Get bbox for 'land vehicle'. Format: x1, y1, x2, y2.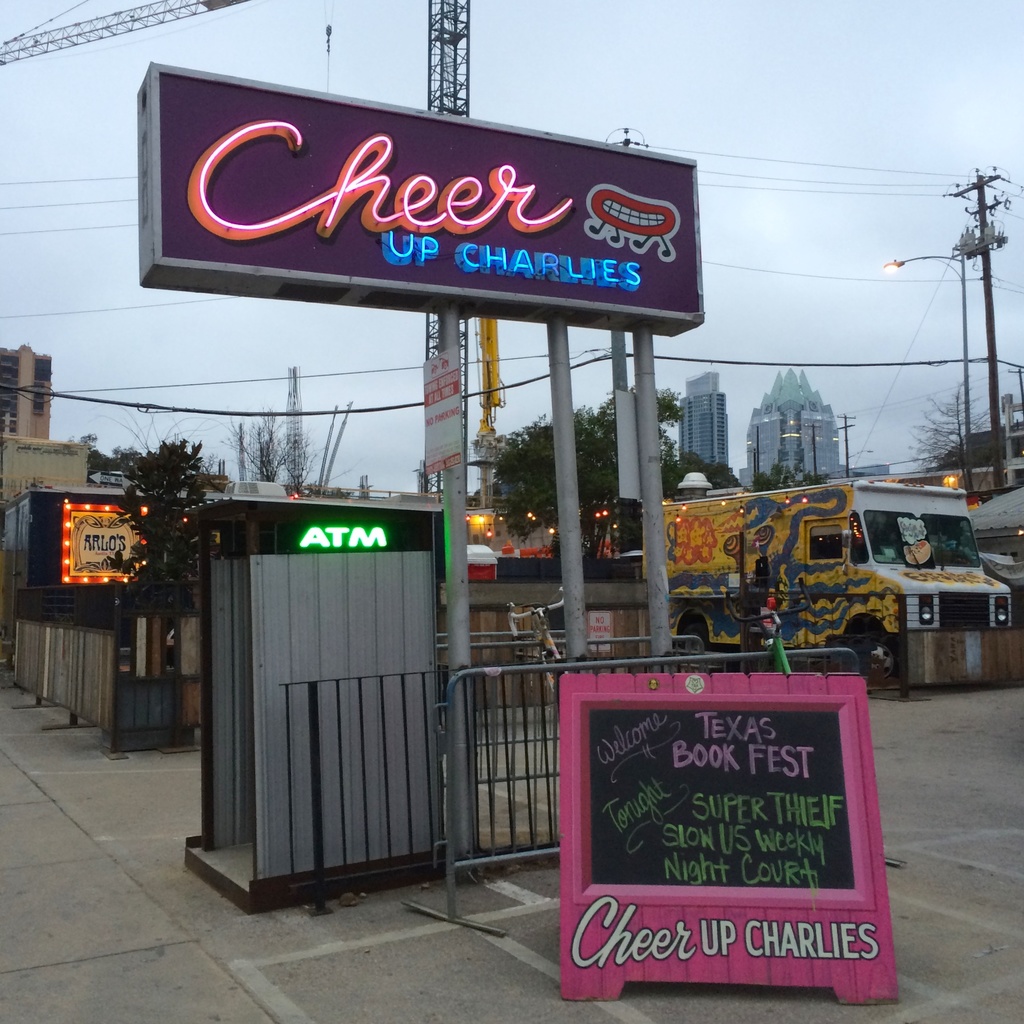
506, 588, 566, 689.
